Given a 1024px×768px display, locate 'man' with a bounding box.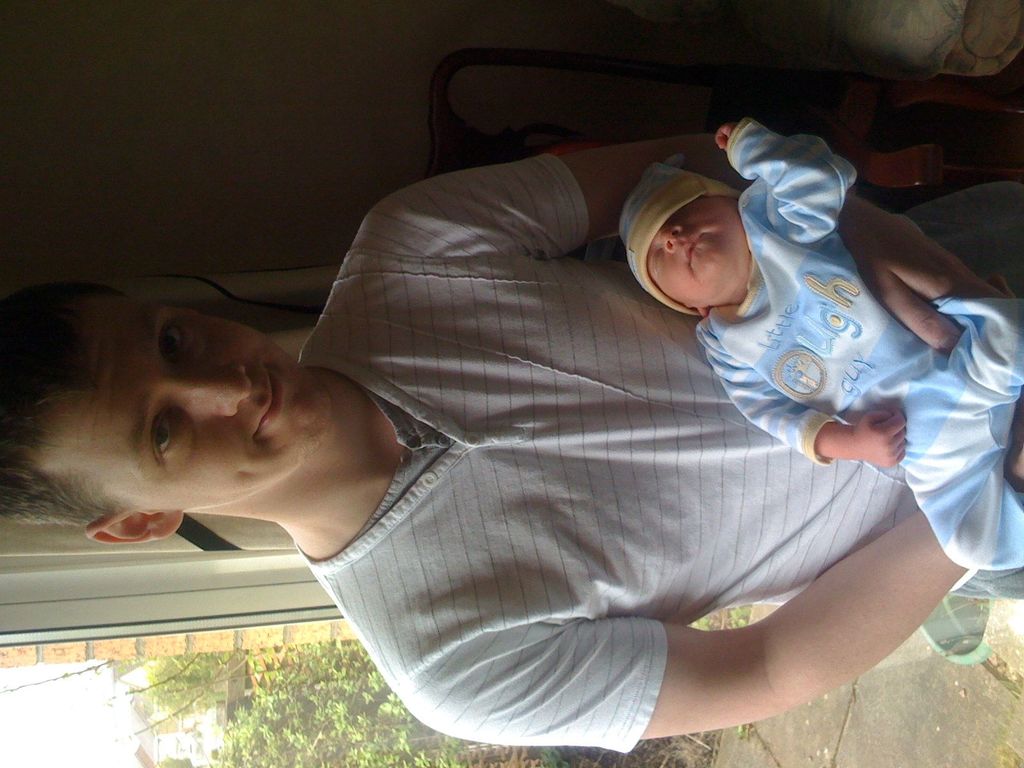
Located: rect(22, 72, 1023, 756).
